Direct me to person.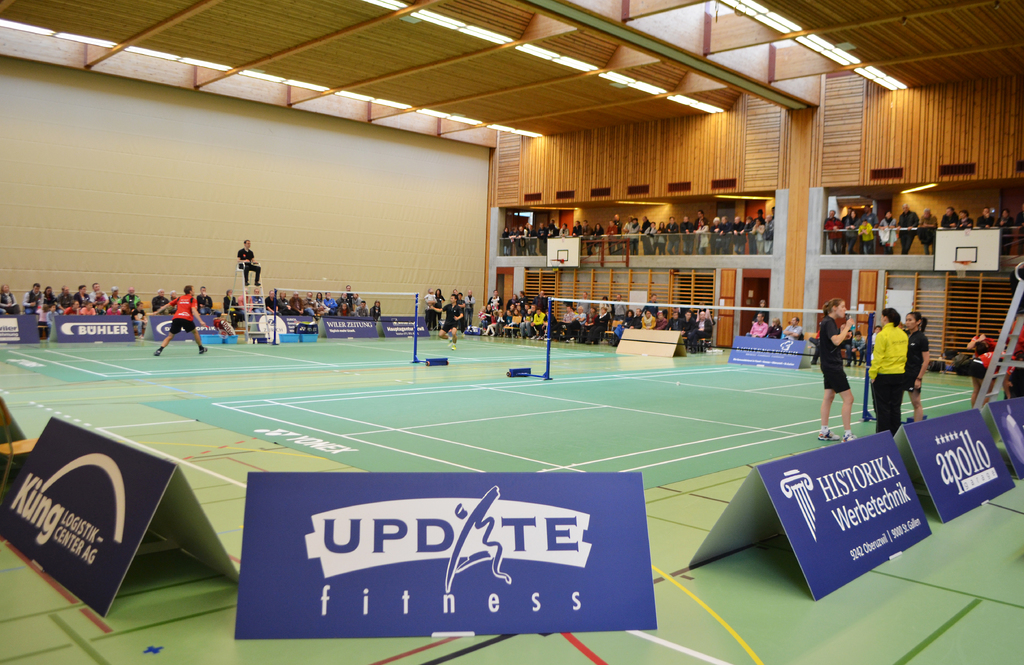
Direction: box=[579, 218, 595, 255].
